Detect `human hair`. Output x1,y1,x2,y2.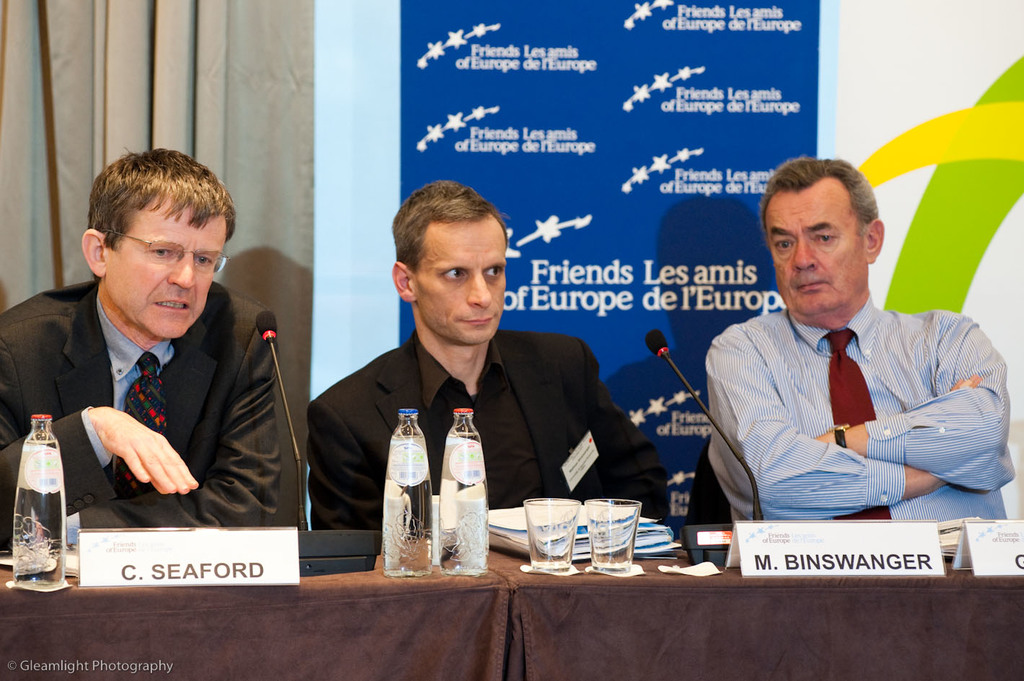
81,146,227,295.
